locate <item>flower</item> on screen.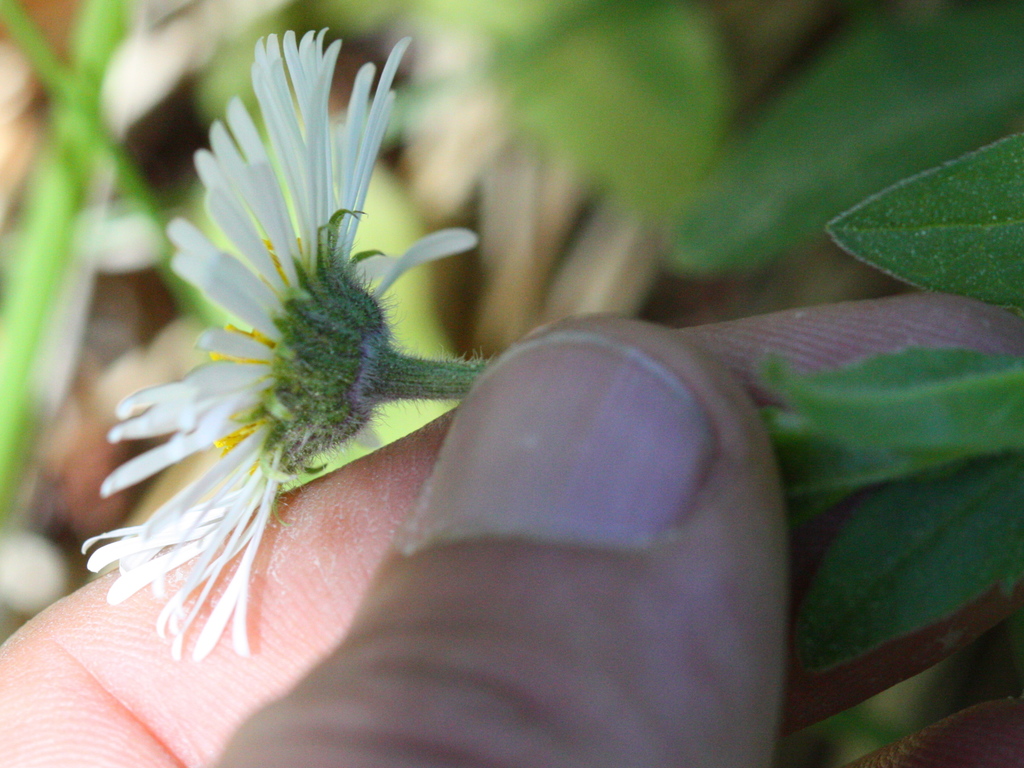
On screen at bbox=[63, 37, 493, 701].
